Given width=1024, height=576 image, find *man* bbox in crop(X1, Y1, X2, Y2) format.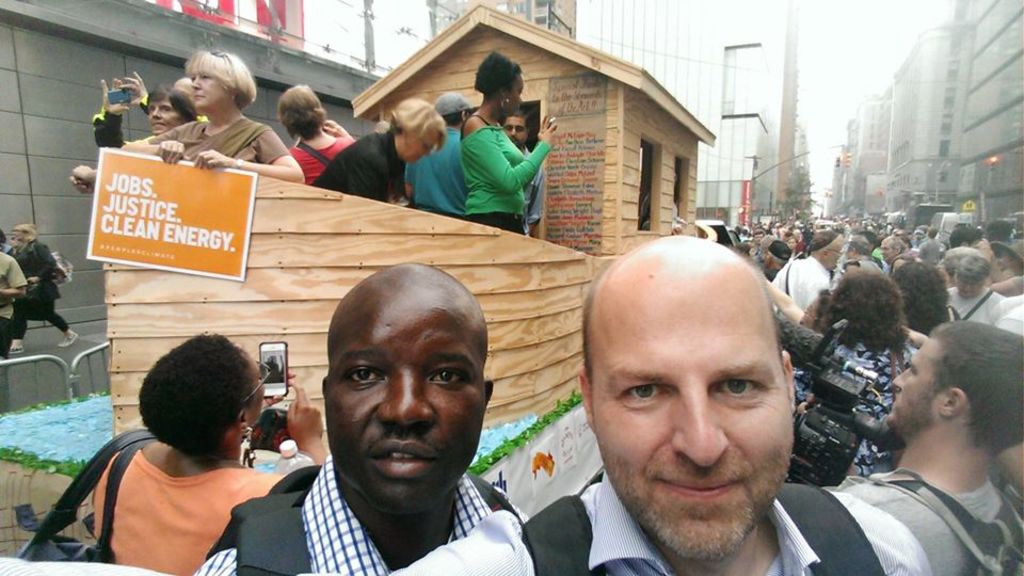
crop(946, 253, 1003, 325).
